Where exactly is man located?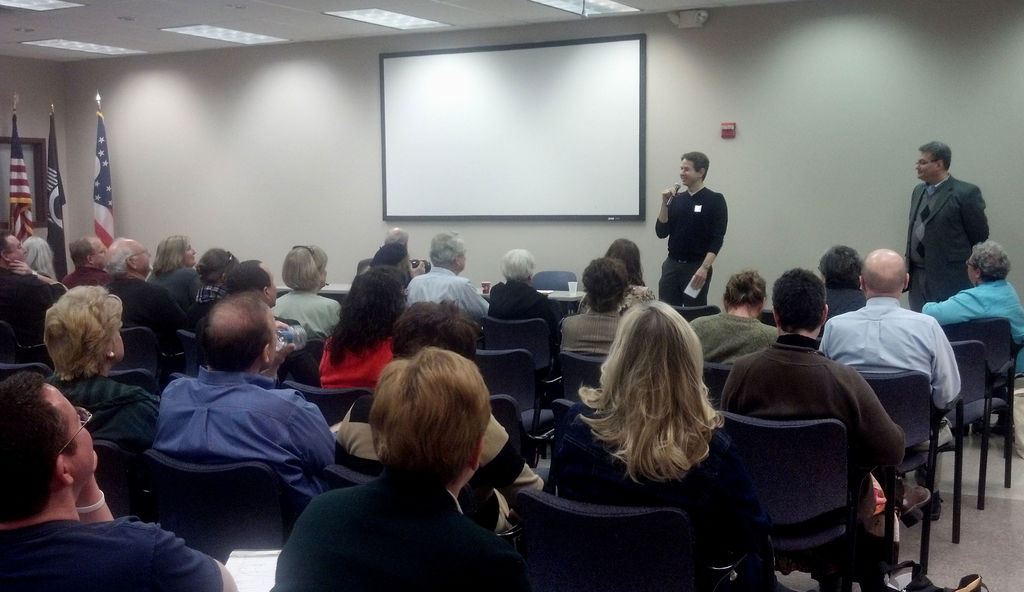
Its bounding box is x1=271 y1=341 x2=531 y2=591.
